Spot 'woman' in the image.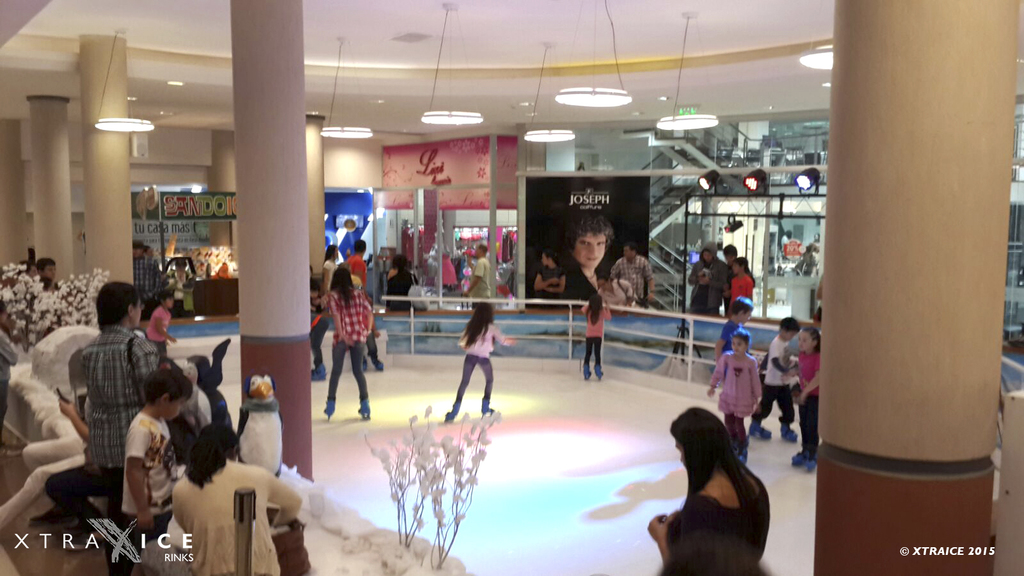
'woman' found at {"left": 561, "top": 212, "right": 612, "bottom": 310}.
